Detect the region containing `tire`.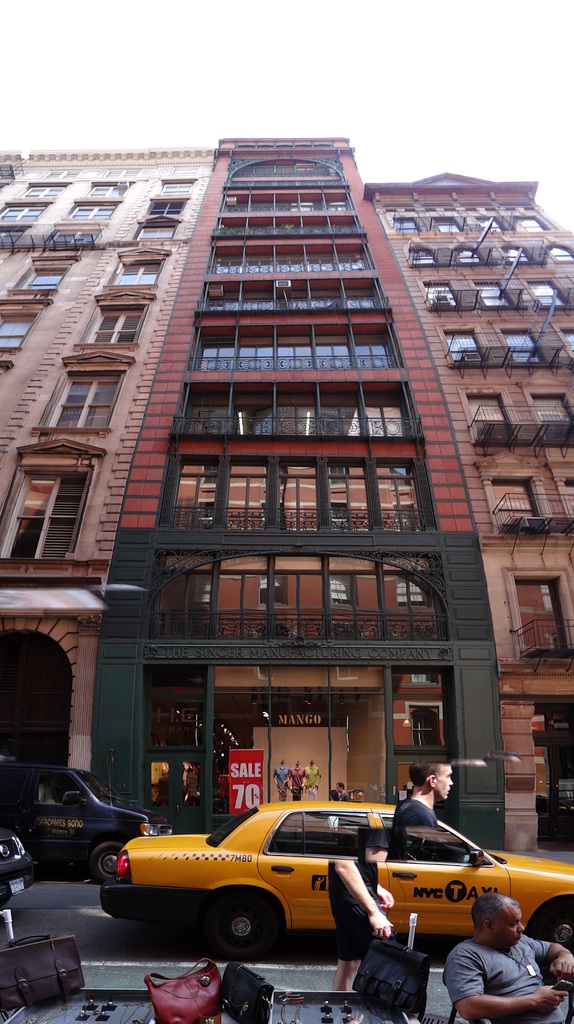
(left=529, top=893, right=573, bottom=972).
